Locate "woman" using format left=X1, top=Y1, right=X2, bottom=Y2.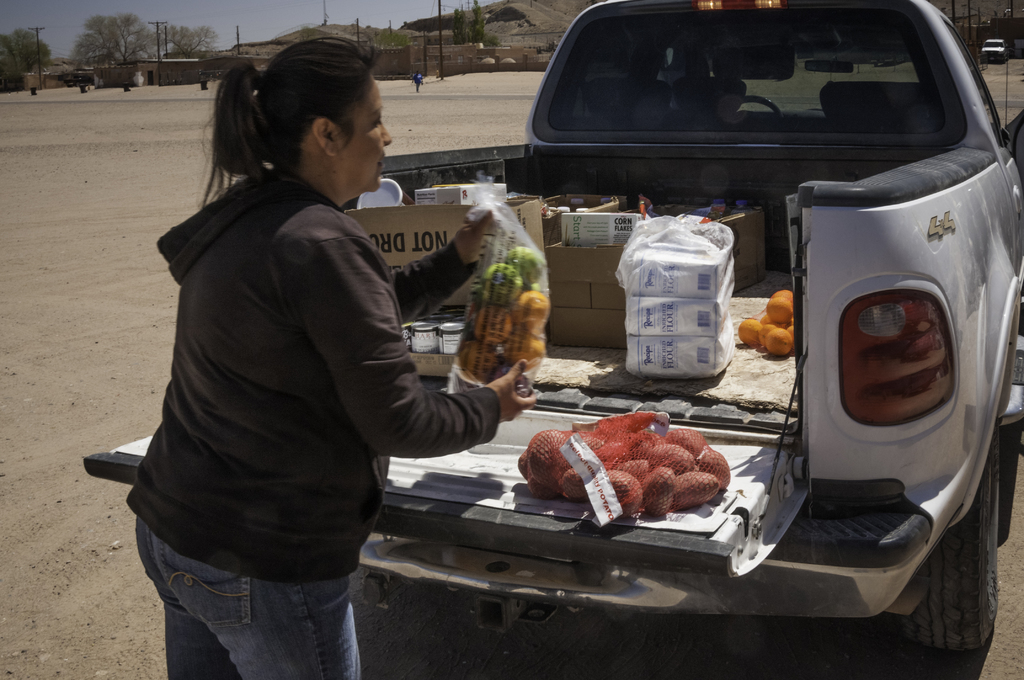
left=105, top=33, right=506, bottom=679.
